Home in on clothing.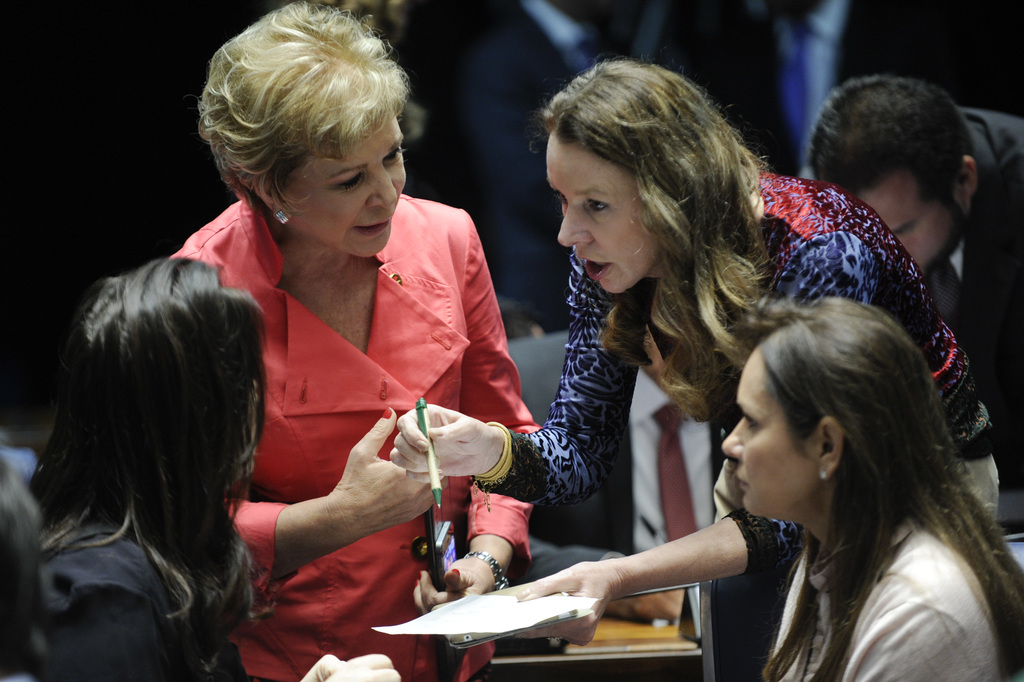
Homed in at {"left": 6, "top": 507, "right": 238, "bottom": 681}.
